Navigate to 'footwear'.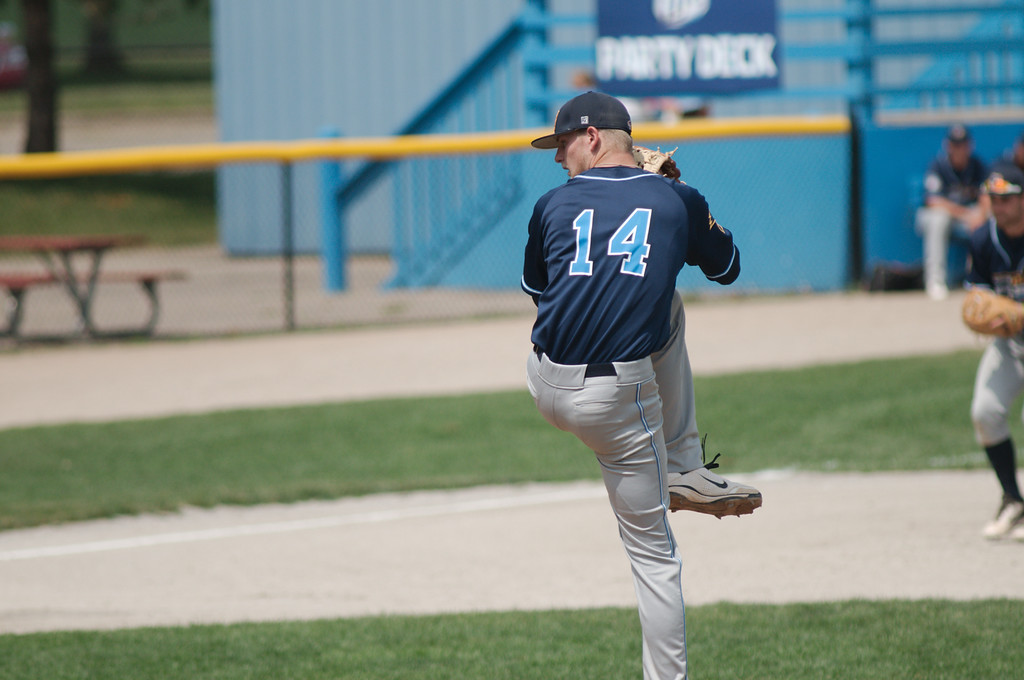
Navigation target: bbox(668, 439, 764, 554).
